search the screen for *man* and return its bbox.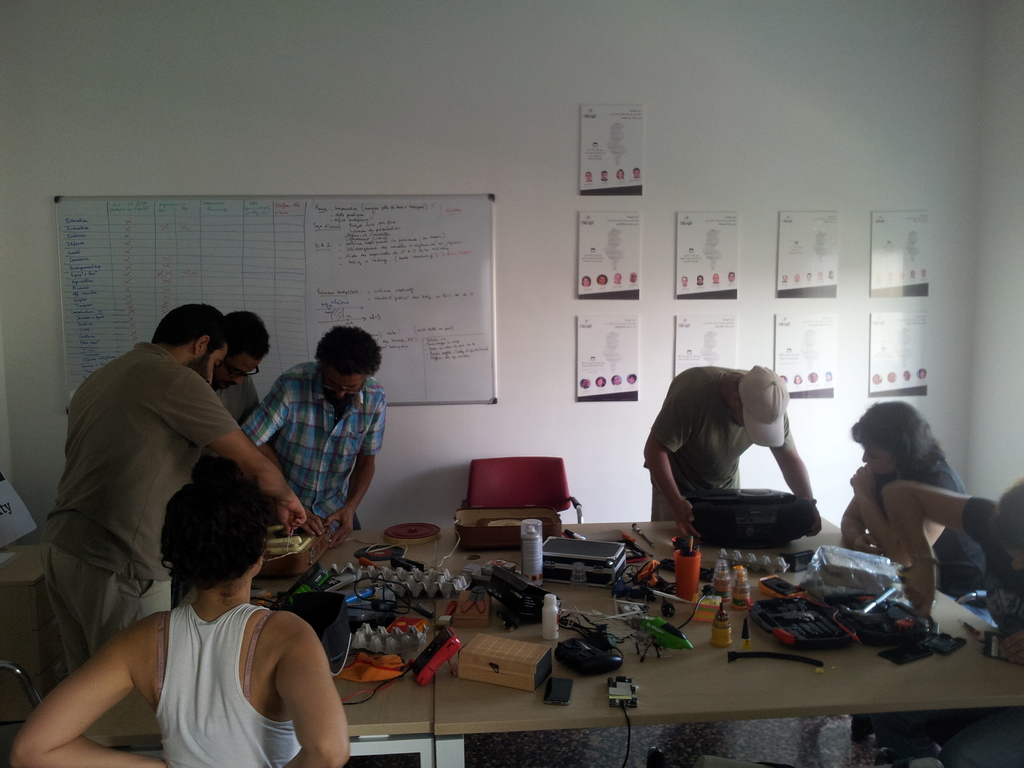
Found: (248,324,394,538).
